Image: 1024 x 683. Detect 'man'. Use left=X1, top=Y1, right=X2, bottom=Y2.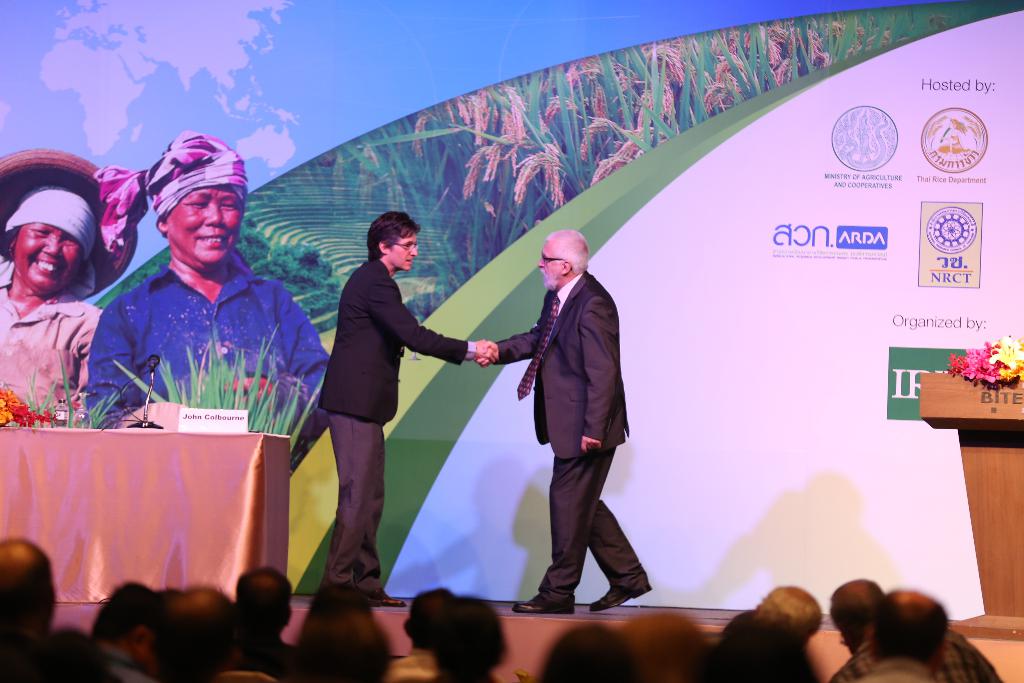
left=757, top=582, right=826, bottom=641.
